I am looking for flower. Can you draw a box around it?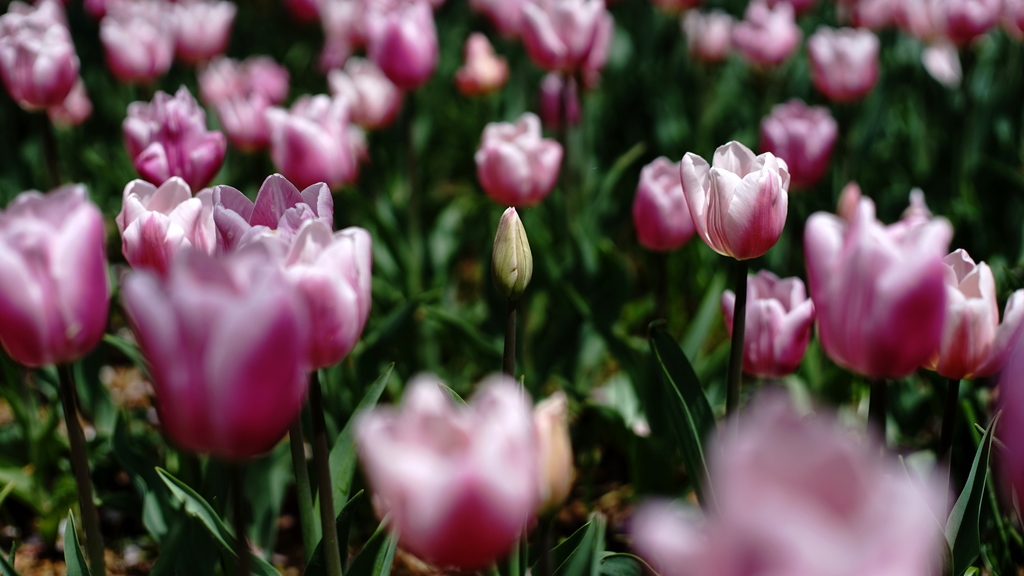
Sure, the bounding box is {"x1": 0, "y1": 181, "x2": 110, "y2": 367}.
